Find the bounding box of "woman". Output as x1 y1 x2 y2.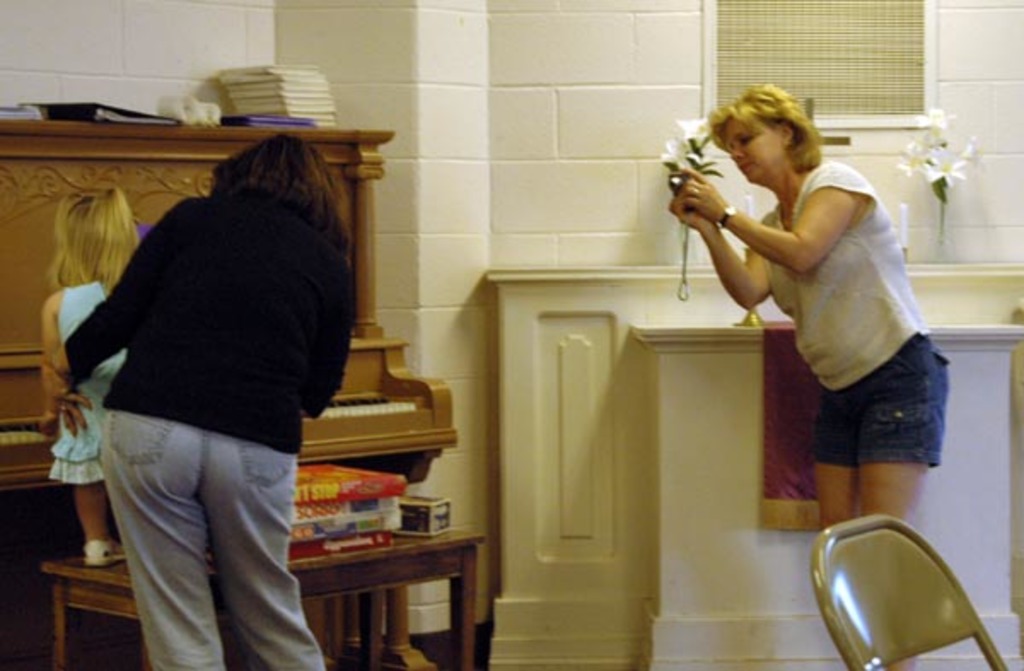
43 137 355 669.
